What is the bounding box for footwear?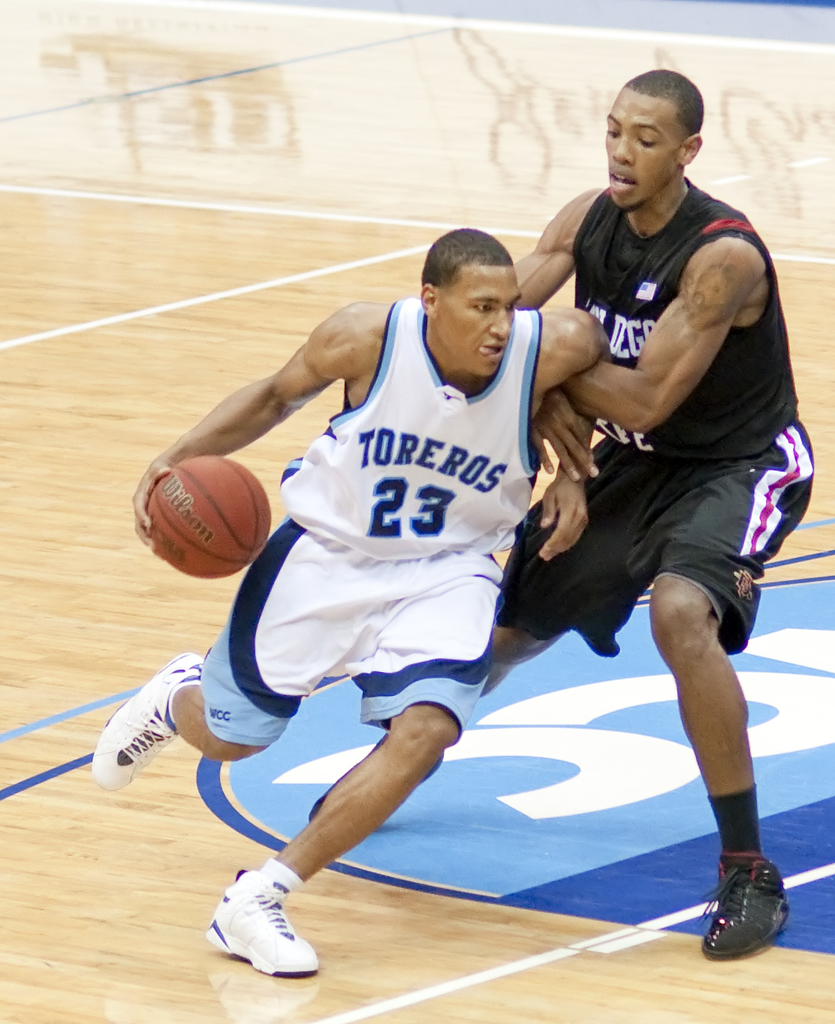
rect(85, 644, 209, 791).
